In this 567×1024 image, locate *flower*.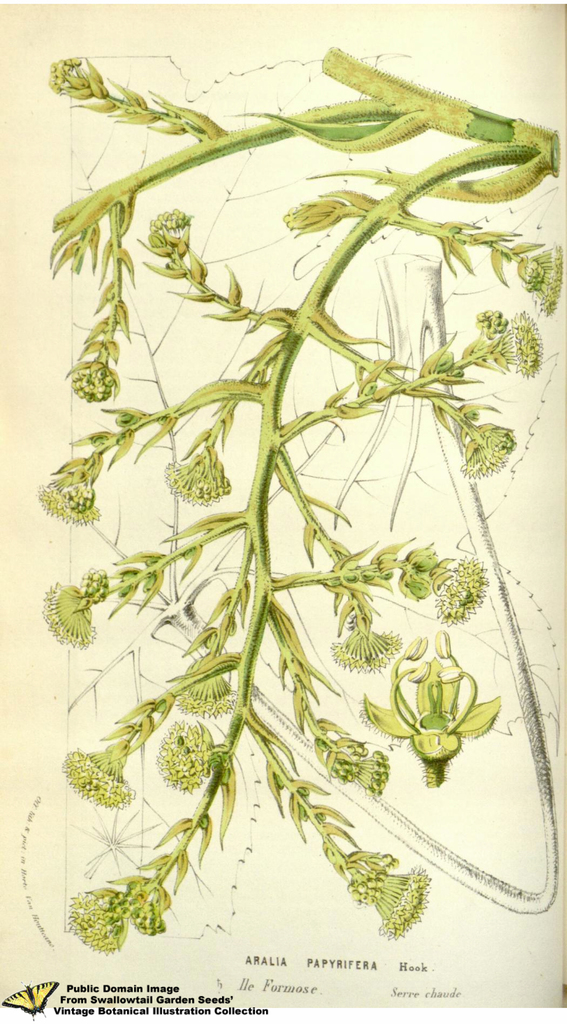
Bounding box: box=[357, 628, 493, 780].
